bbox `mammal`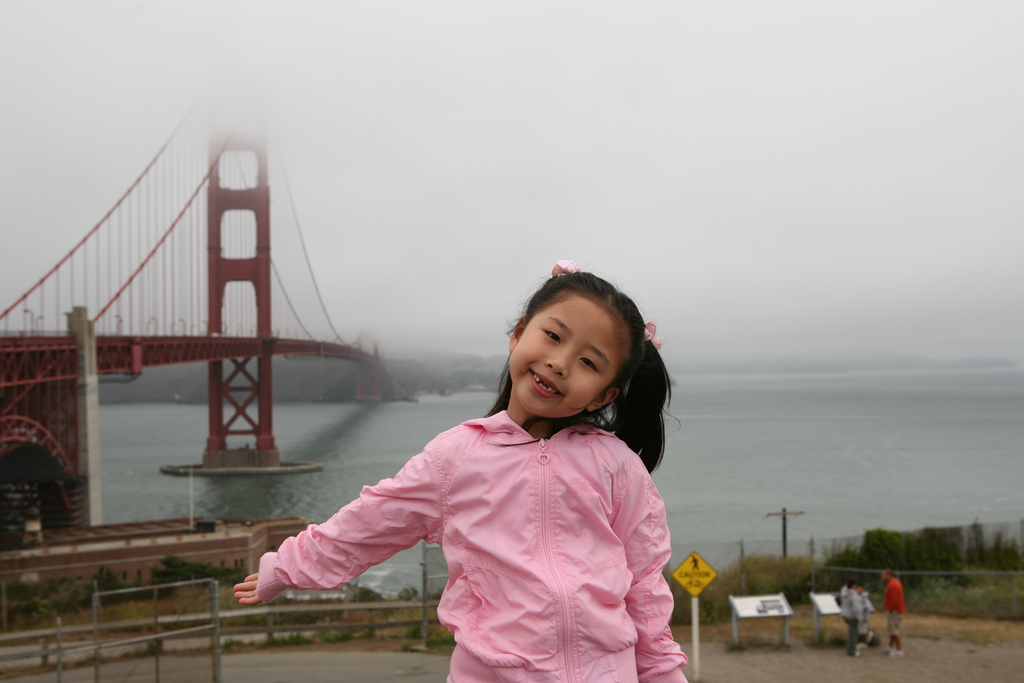
840:577:866:652
